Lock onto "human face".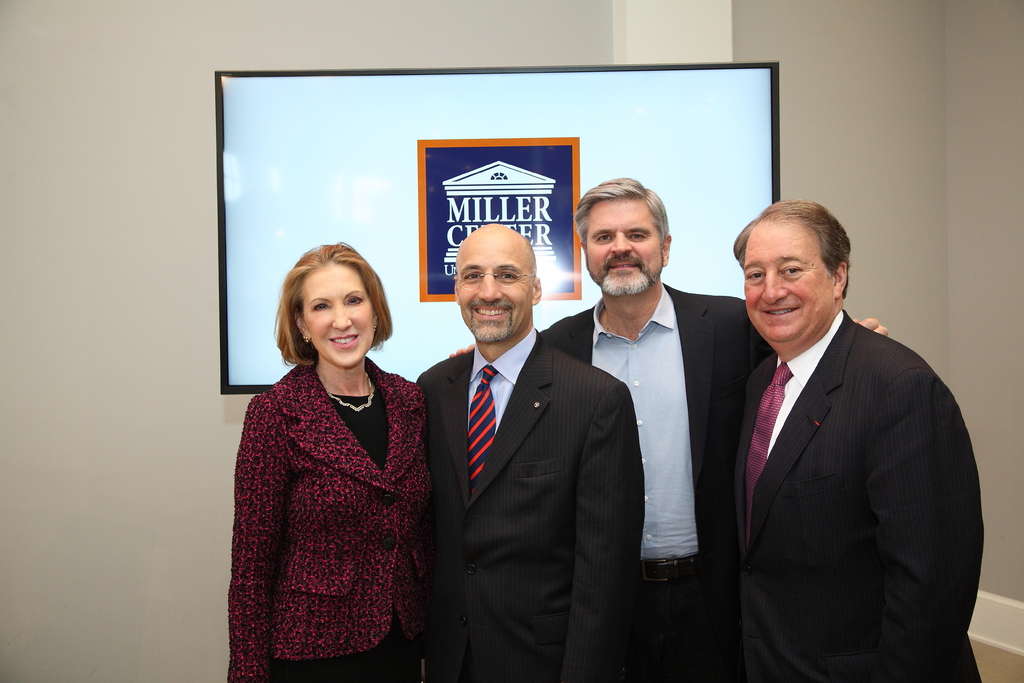
Locked: [left=301, top=263, right=376, bottom=374].
